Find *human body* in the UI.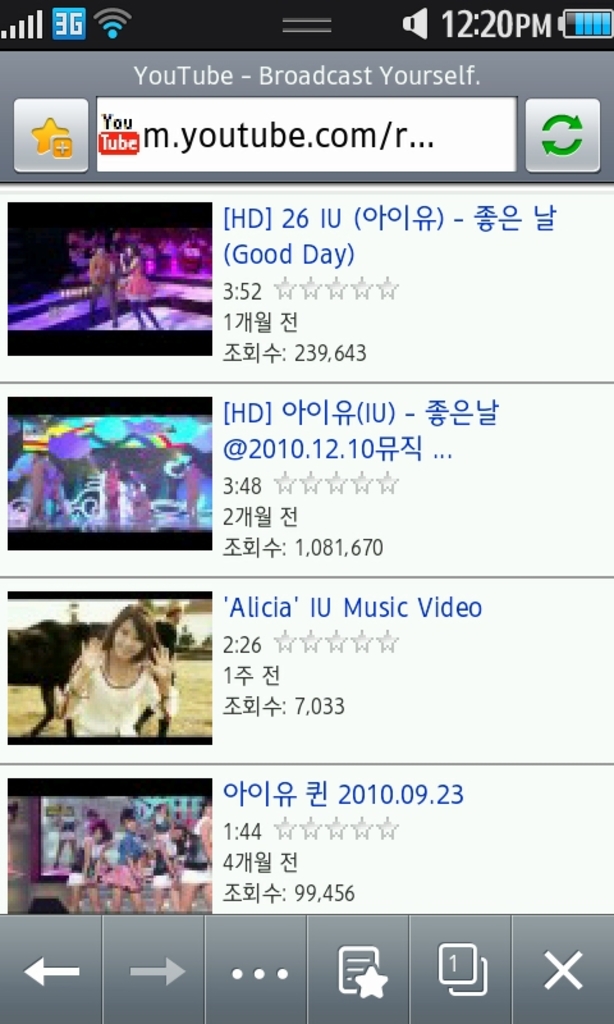
UI element at {"left": 110, "top": 826, "right": 156, "bottom": 911}.
